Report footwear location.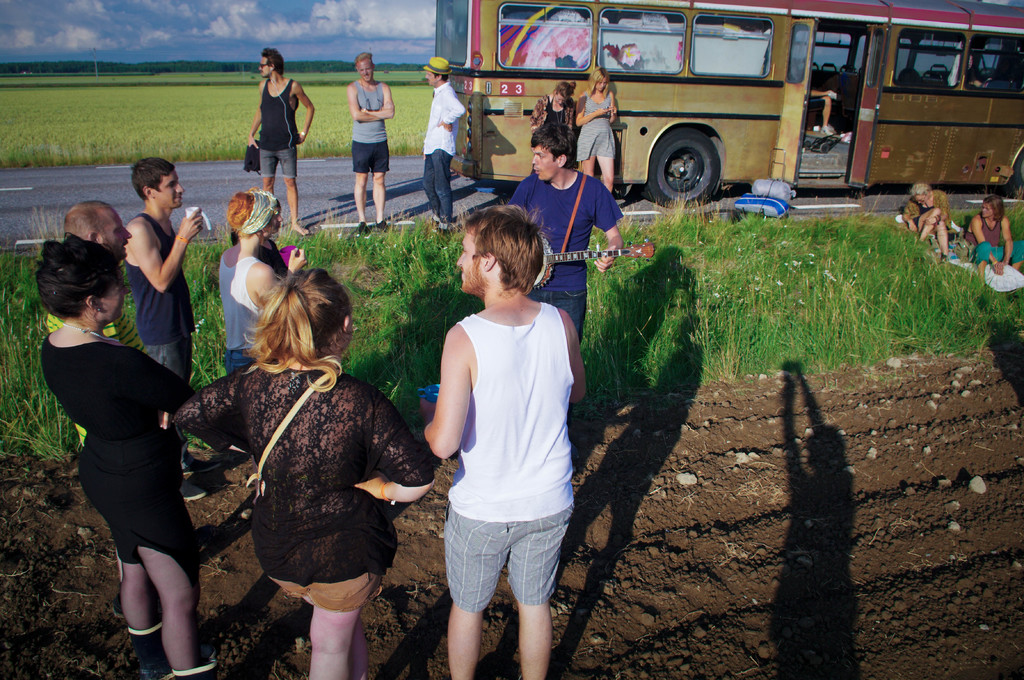
Report: bbox=[127, 623, 168, 679].
